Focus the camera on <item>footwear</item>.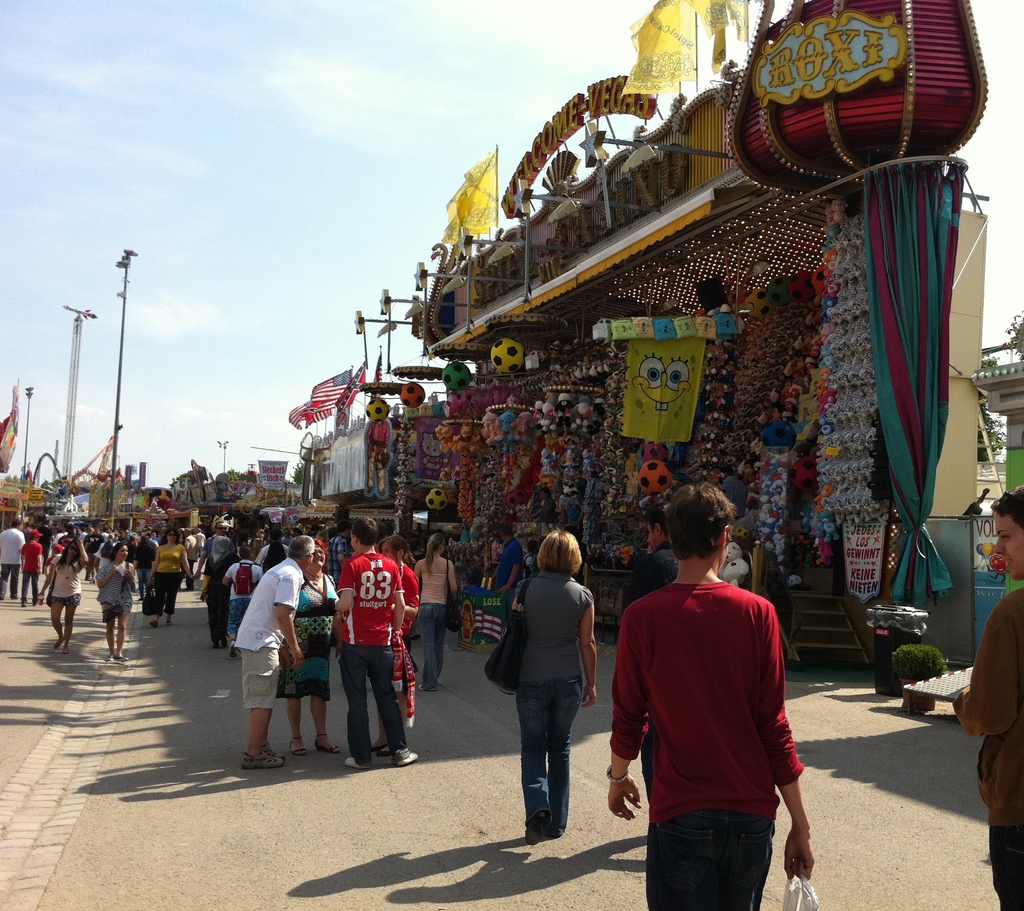
Focus region: bbox=(239, 753, 282, 768).
